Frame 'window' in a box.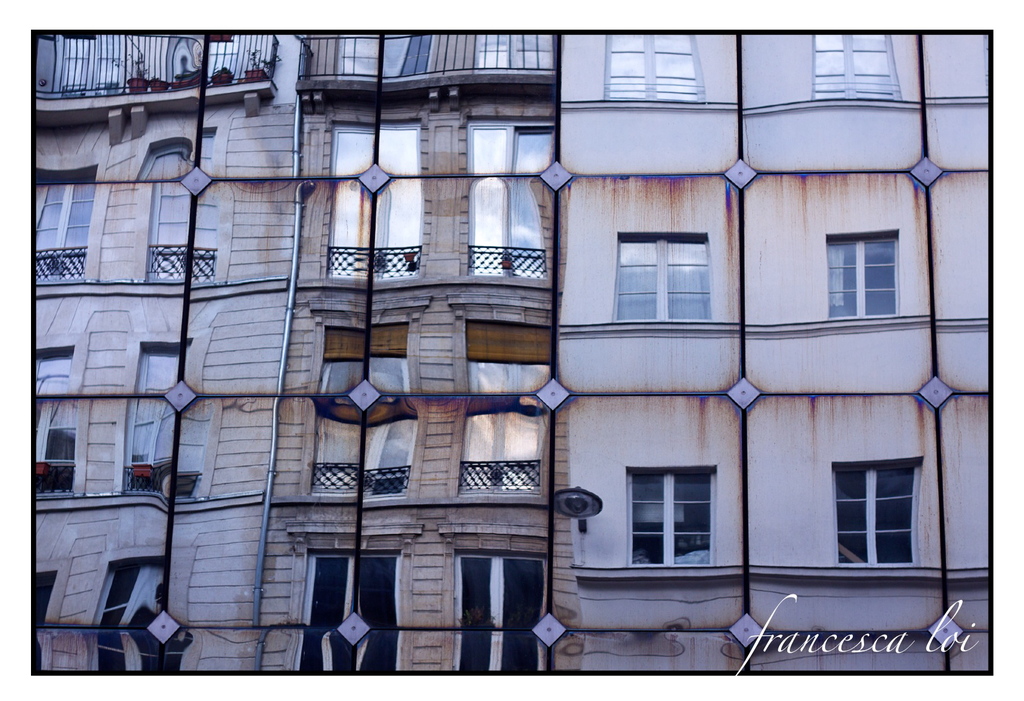
25:31:276:98.
